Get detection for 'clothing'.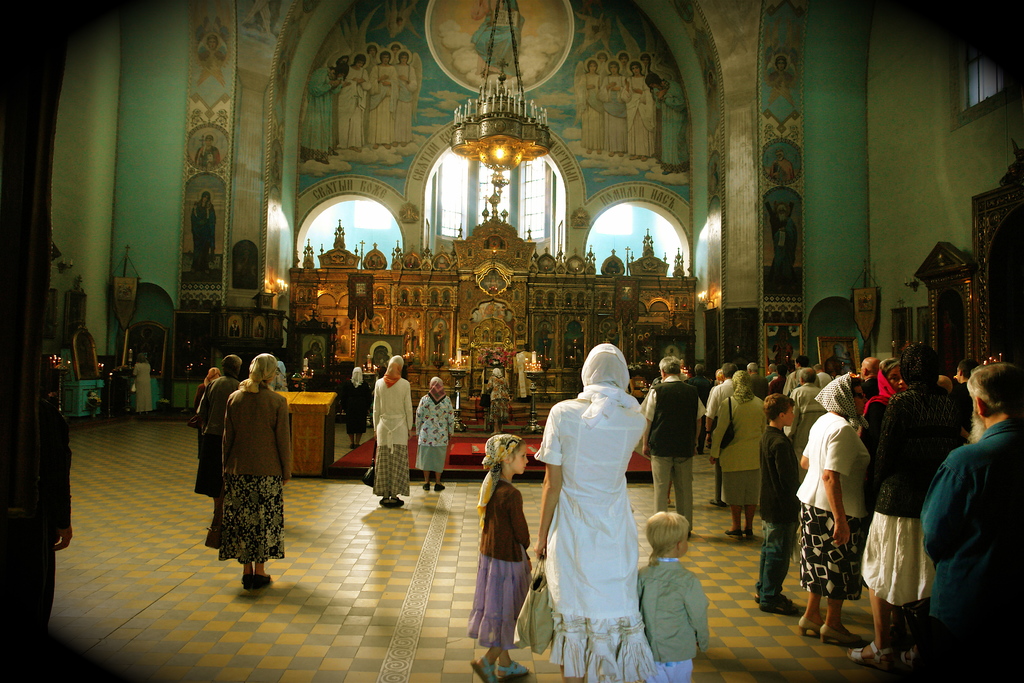
Detection: 195,145,223,170.
